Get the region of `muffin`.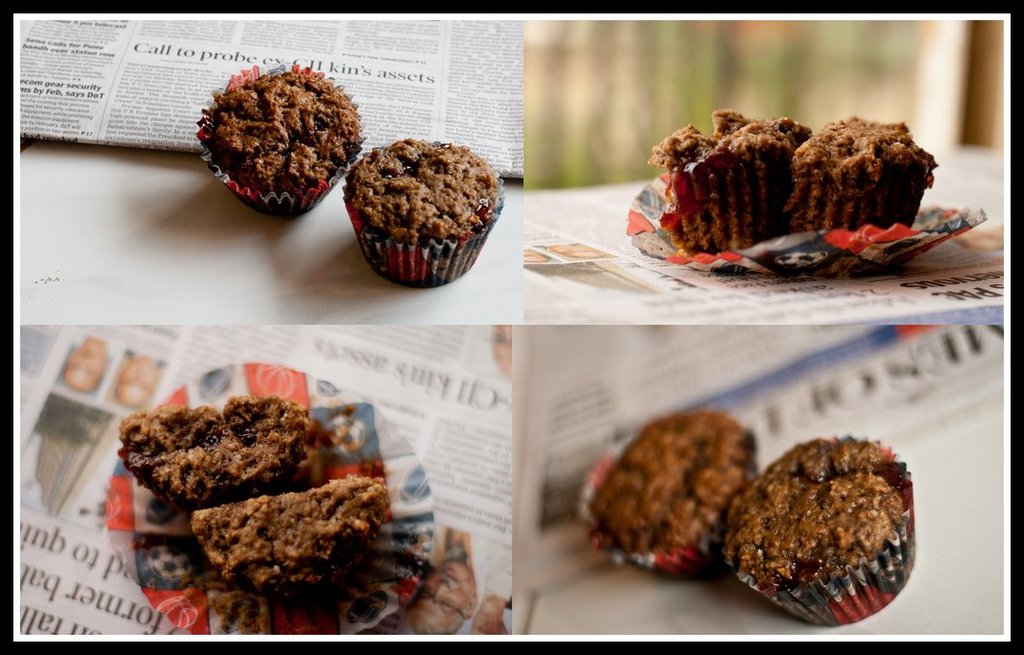
x1=121 y1=400 x2=320 y2=510.
